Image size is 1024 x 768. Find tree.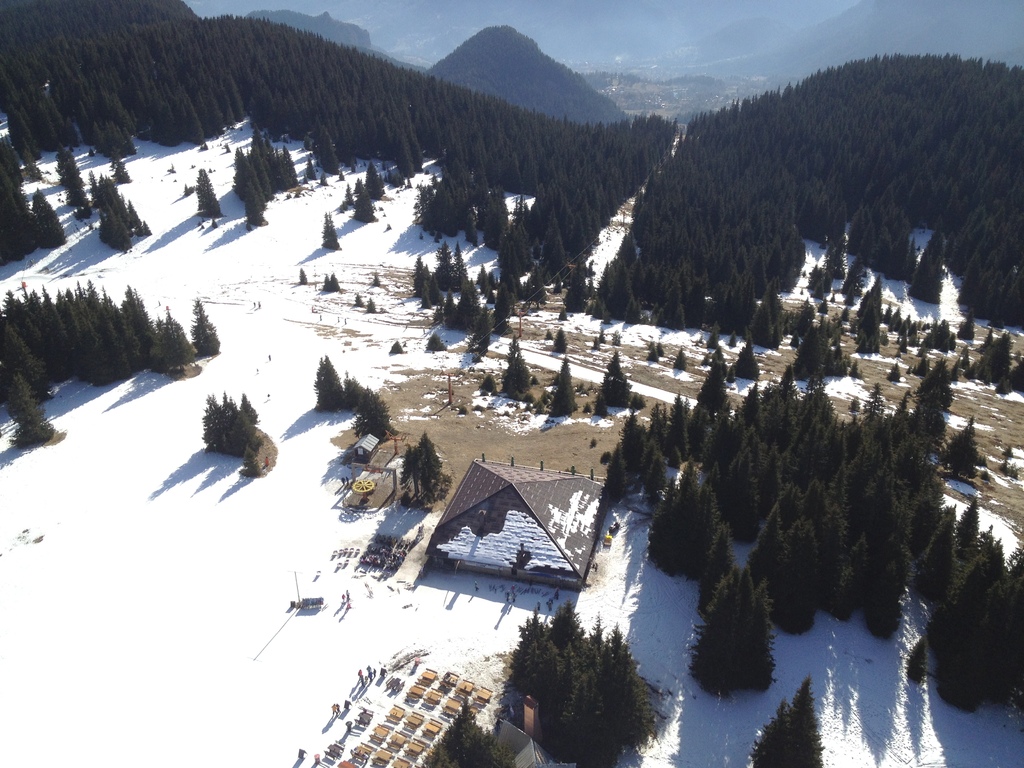
box=[941, 584, 1002, 717].
